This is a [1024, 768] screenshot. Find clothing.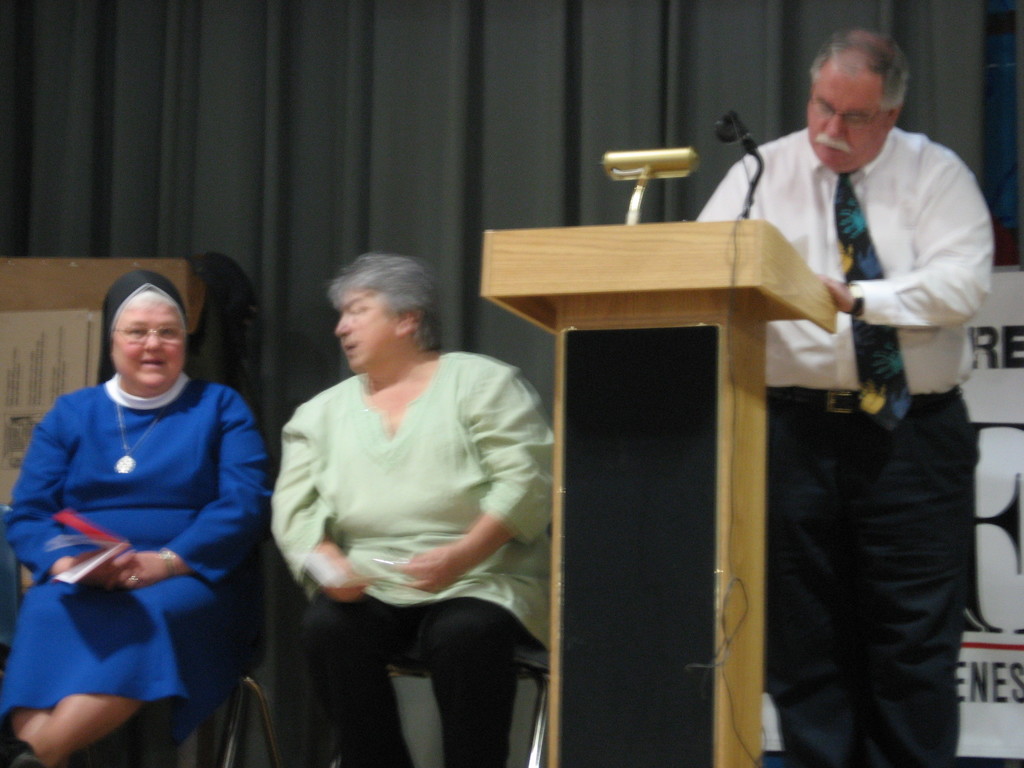
Bounding box: region(271, 349, 557, 767).
